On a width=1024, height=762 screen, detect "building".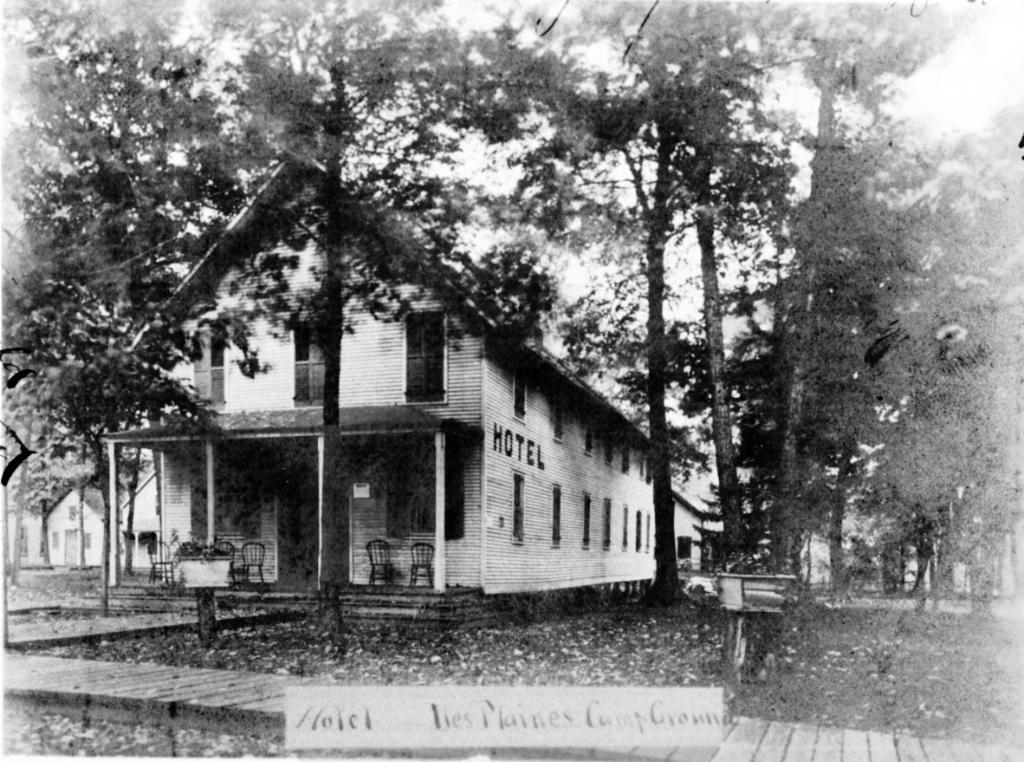
box(118, 146, 651, 623).
